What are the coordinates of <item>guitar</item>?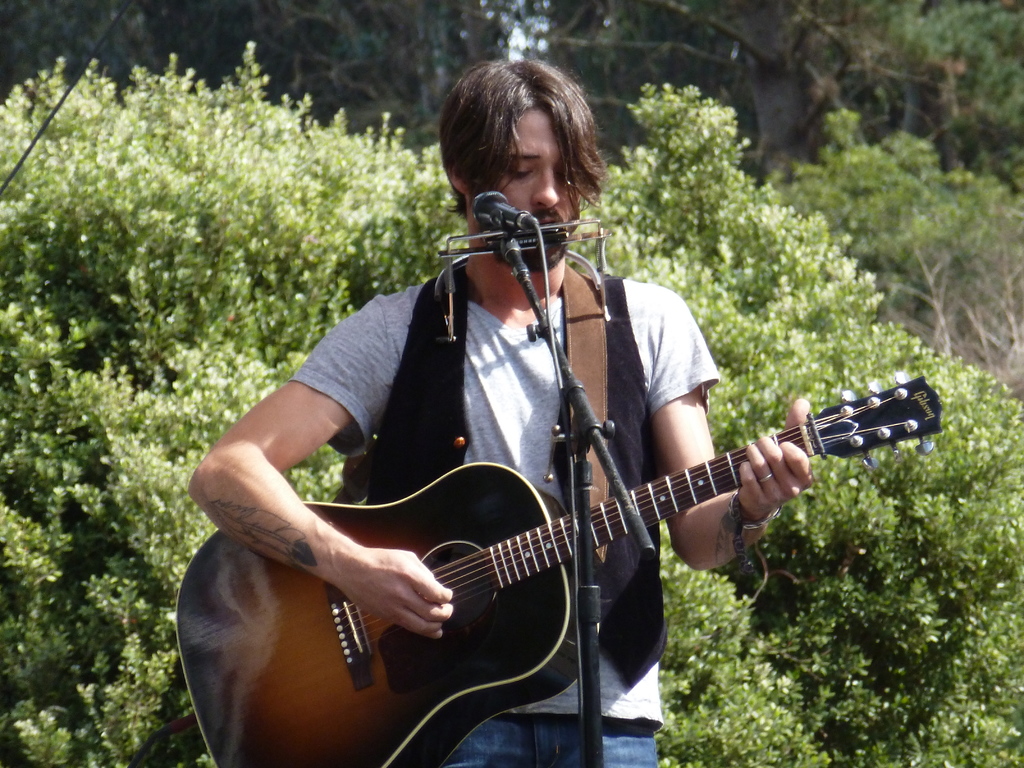
[178, 423, 952, 767].
